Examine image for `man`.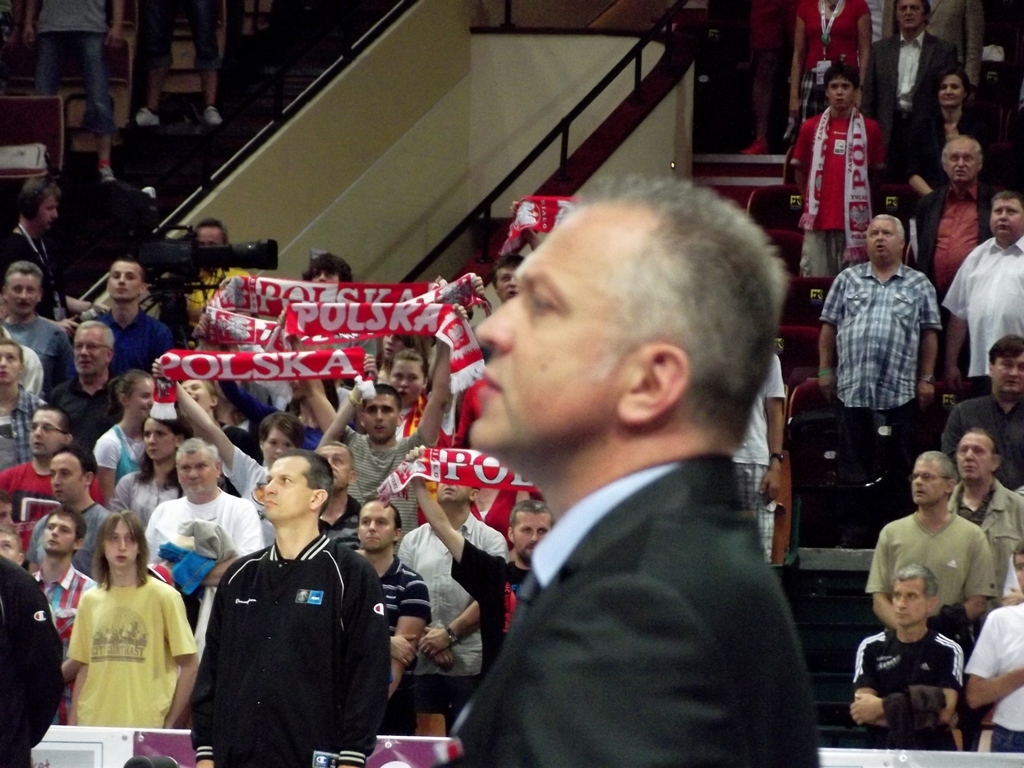
Examination result: region(179, 216, 250, 322).
